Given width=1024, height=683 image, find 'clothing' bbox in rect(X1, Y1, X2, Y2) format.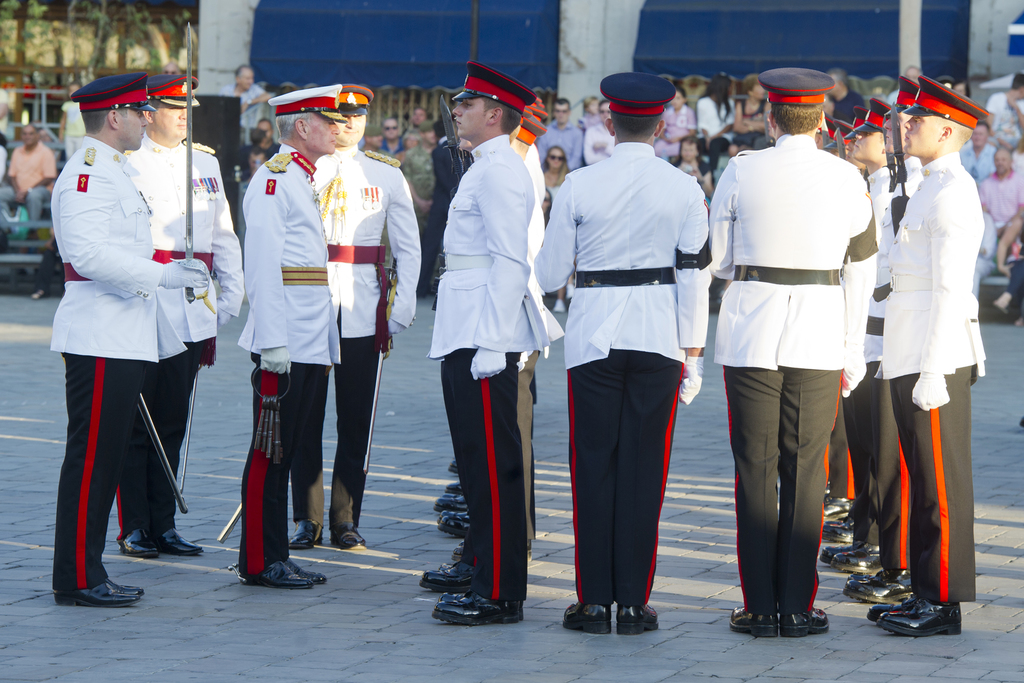
rect(42, 129, 196, 586).
